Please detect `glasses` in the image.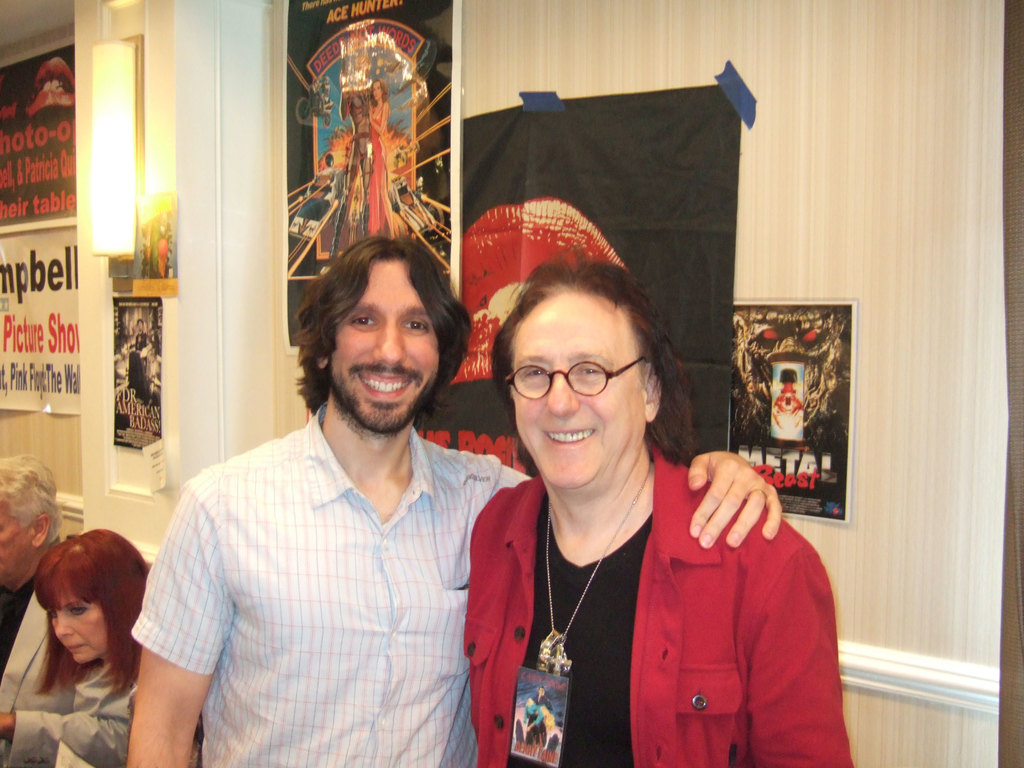
507,348,652,403.
